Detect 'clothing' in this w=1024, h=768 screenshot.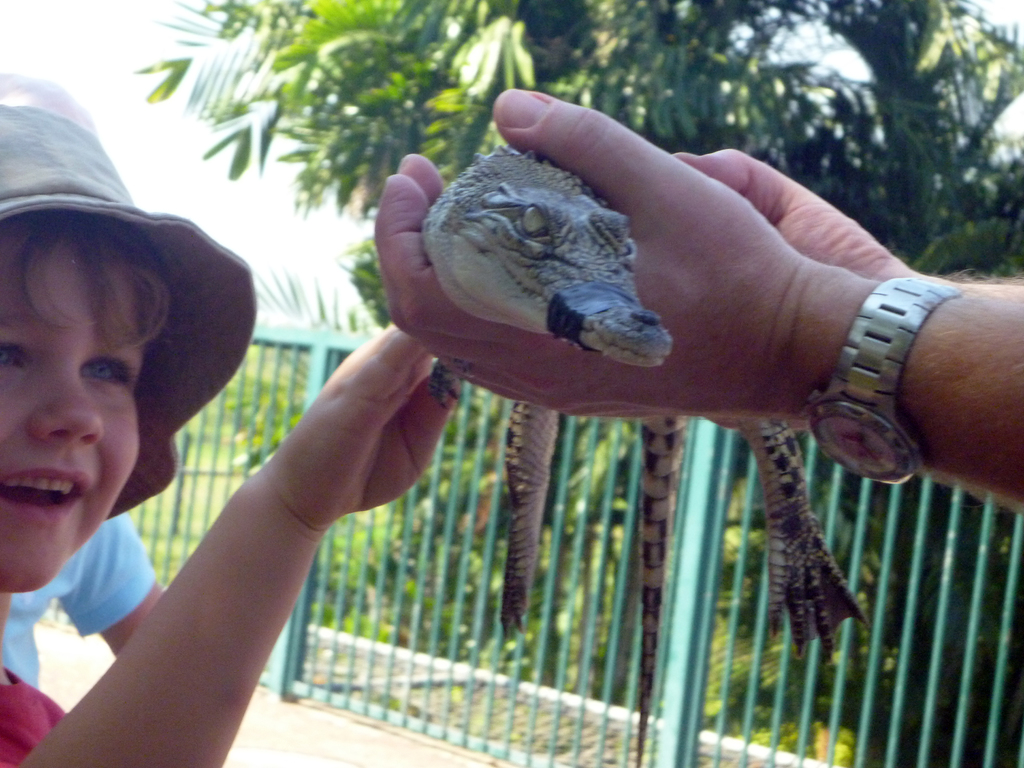
Detection: bbox=[0, 67, 458, 767].
